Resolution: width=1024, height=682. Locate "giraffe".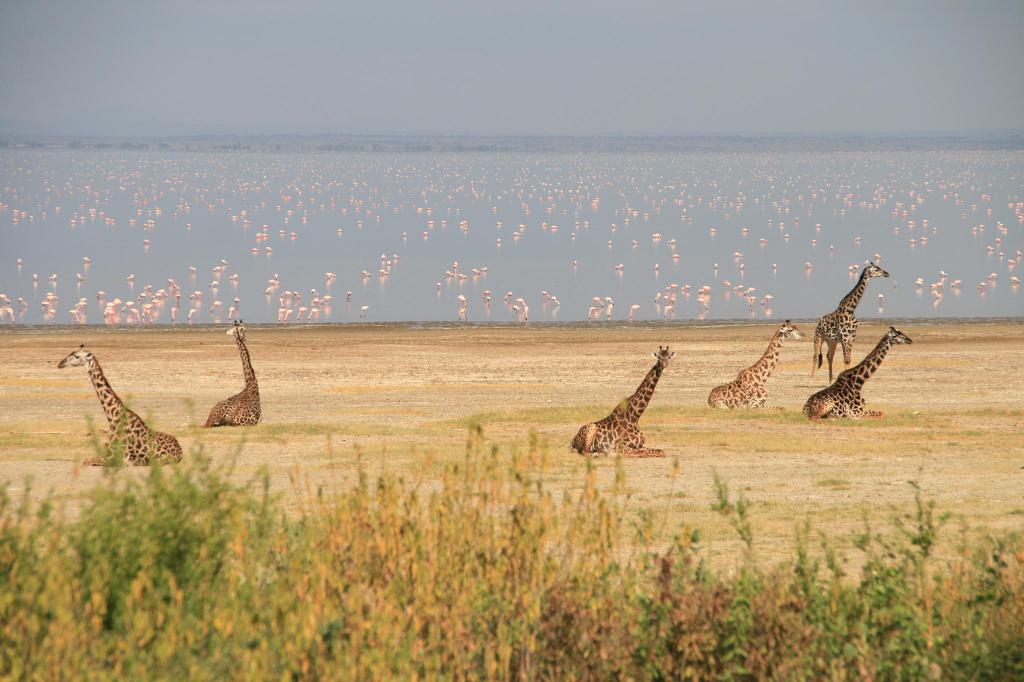
<box>198,322,266,427</box>.
